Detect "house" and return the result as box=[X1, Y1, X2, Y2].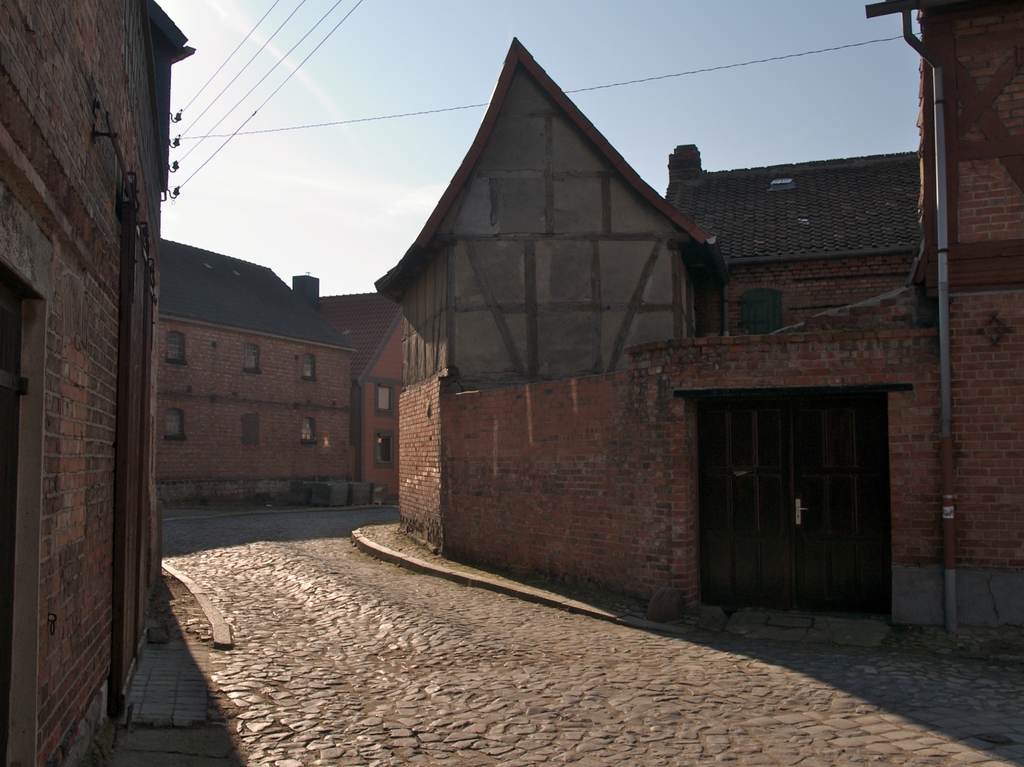
box=[158, 238, 354, 497].
